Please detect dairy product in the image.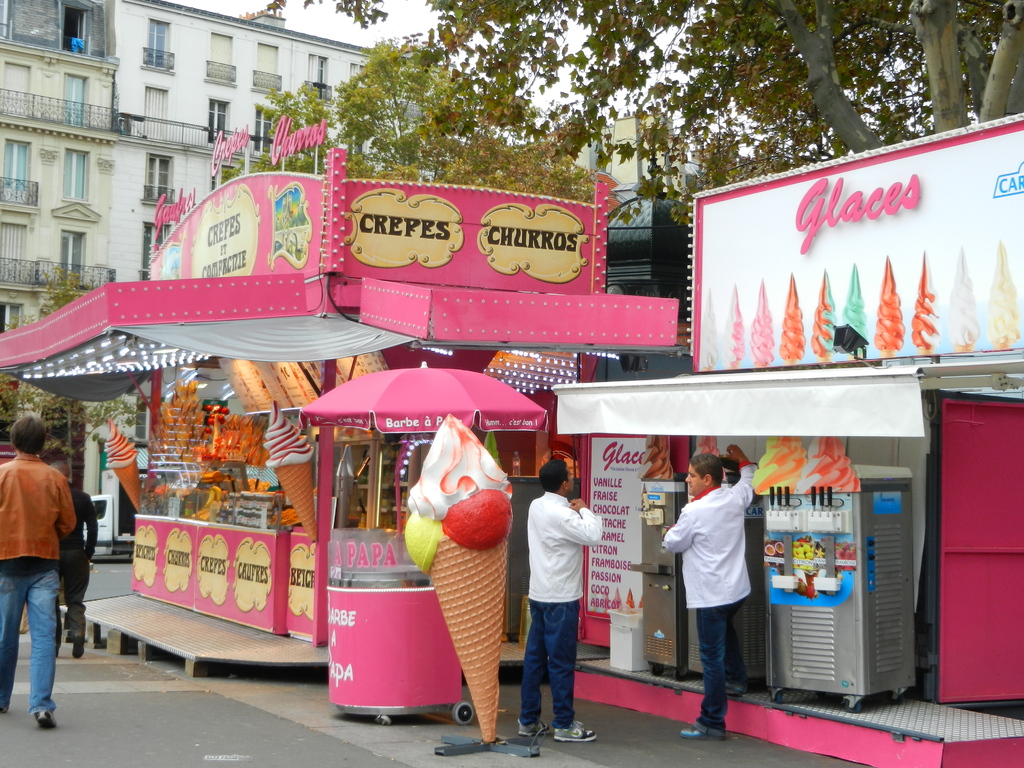
(755,437,799,498).
